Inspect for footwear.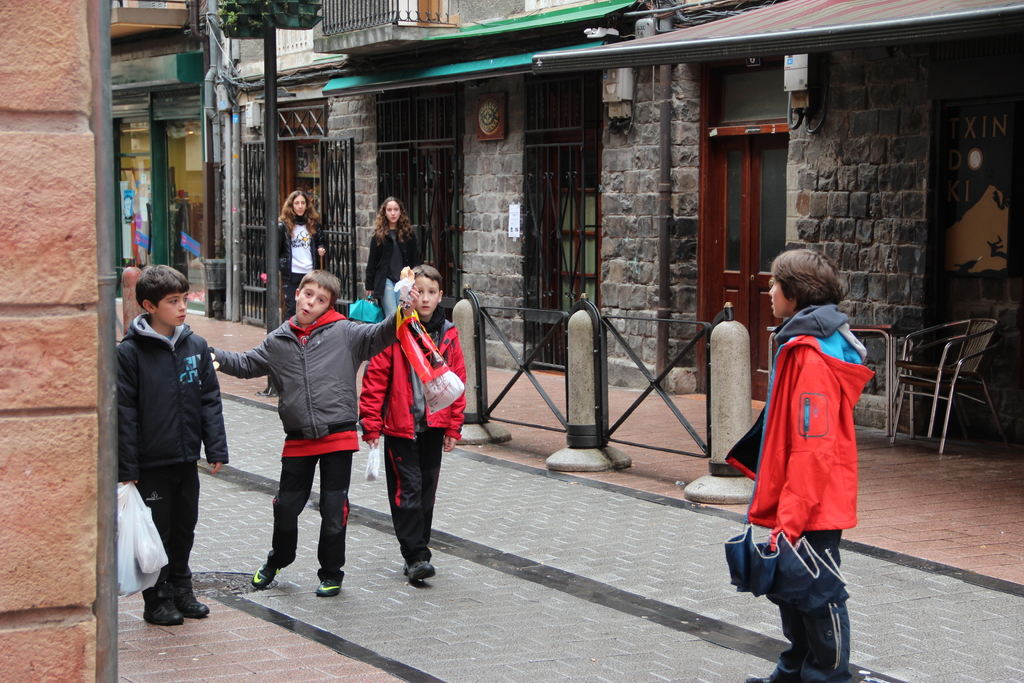
Inspection: pyautogui.locateOnScreen(253, 565, 280, 586).
